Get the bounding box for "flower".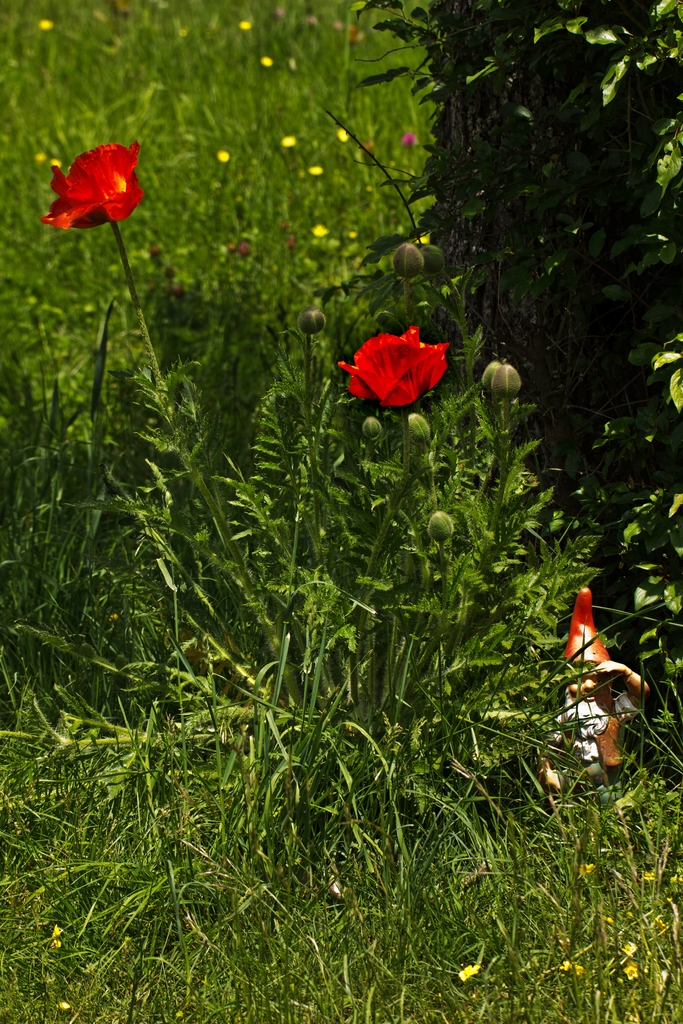
(620, 939, 641, 956).
